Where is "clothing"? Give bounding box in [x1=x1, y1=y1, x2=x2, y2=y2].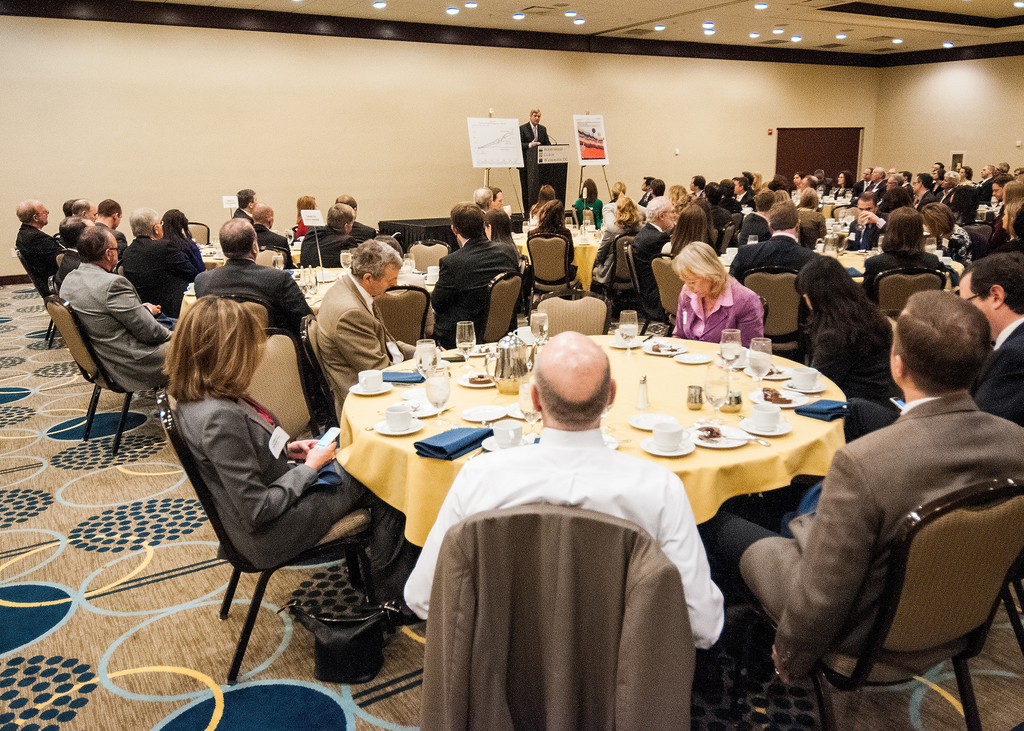
[x1=625, y1=227, x2=662, y2=314].
